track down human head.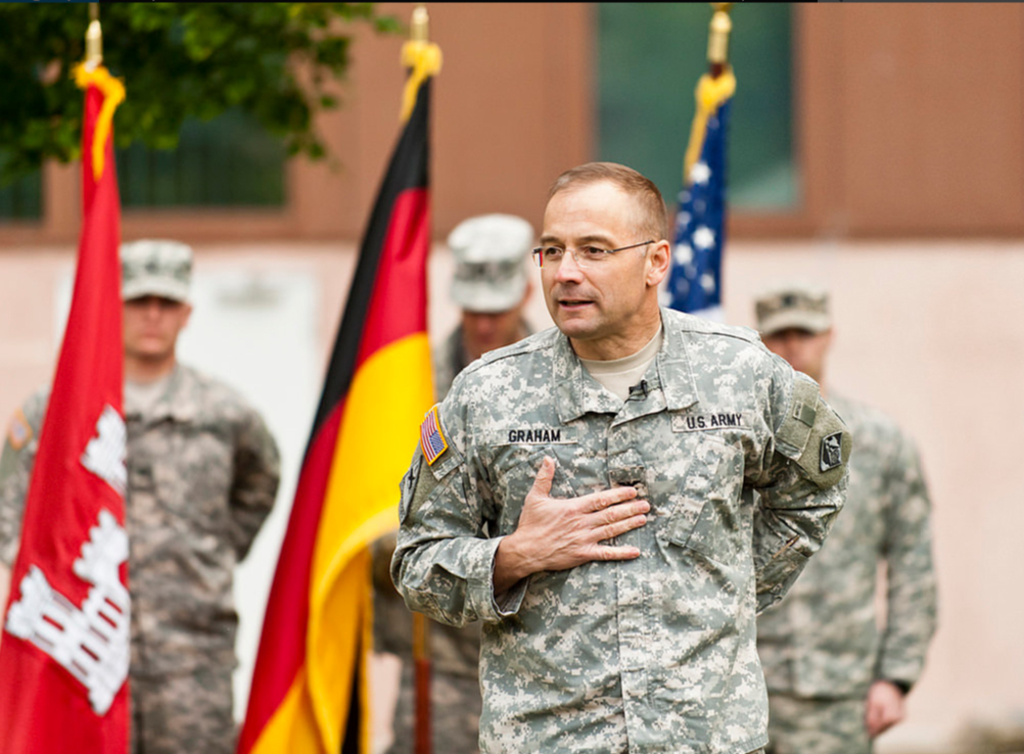
Tracked to select_region(753, 289, 836, 385).
